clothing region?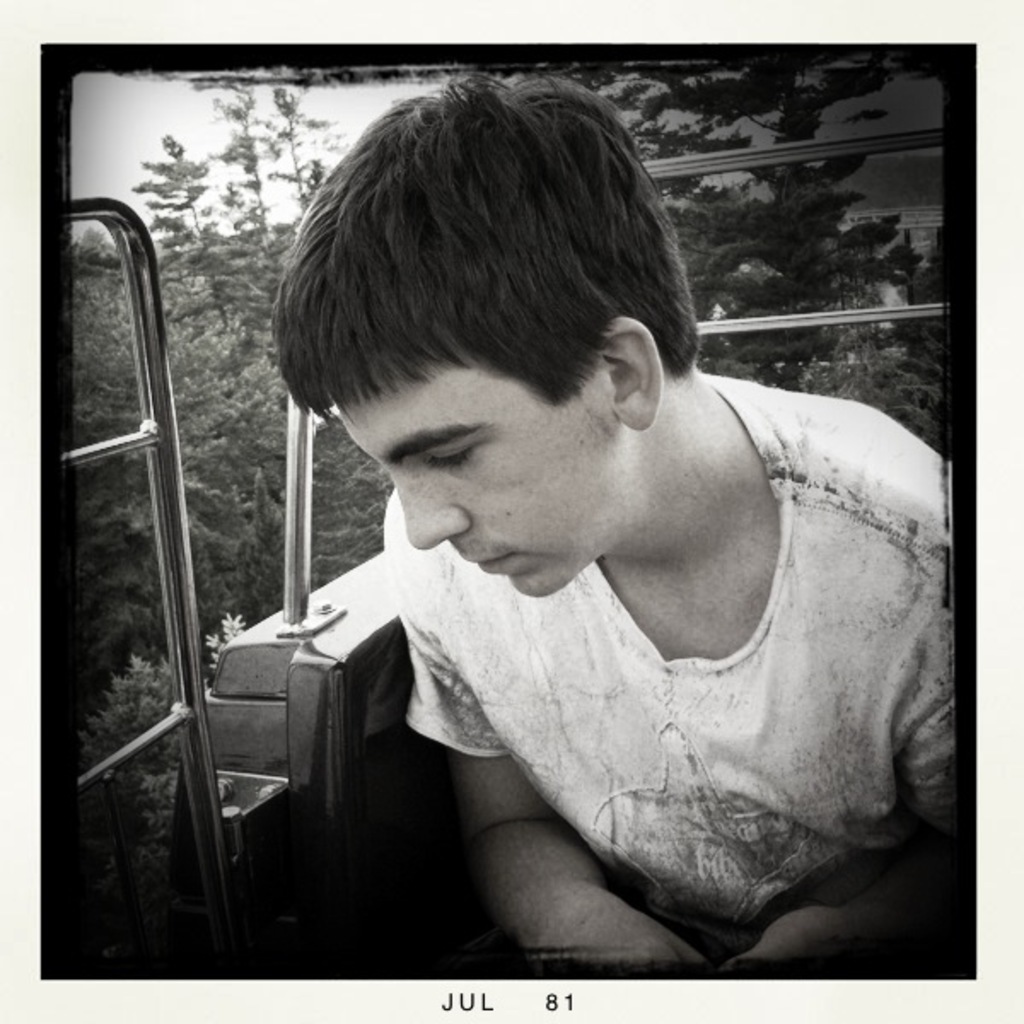
x1=253 y1=382 x2=978 y2=937
